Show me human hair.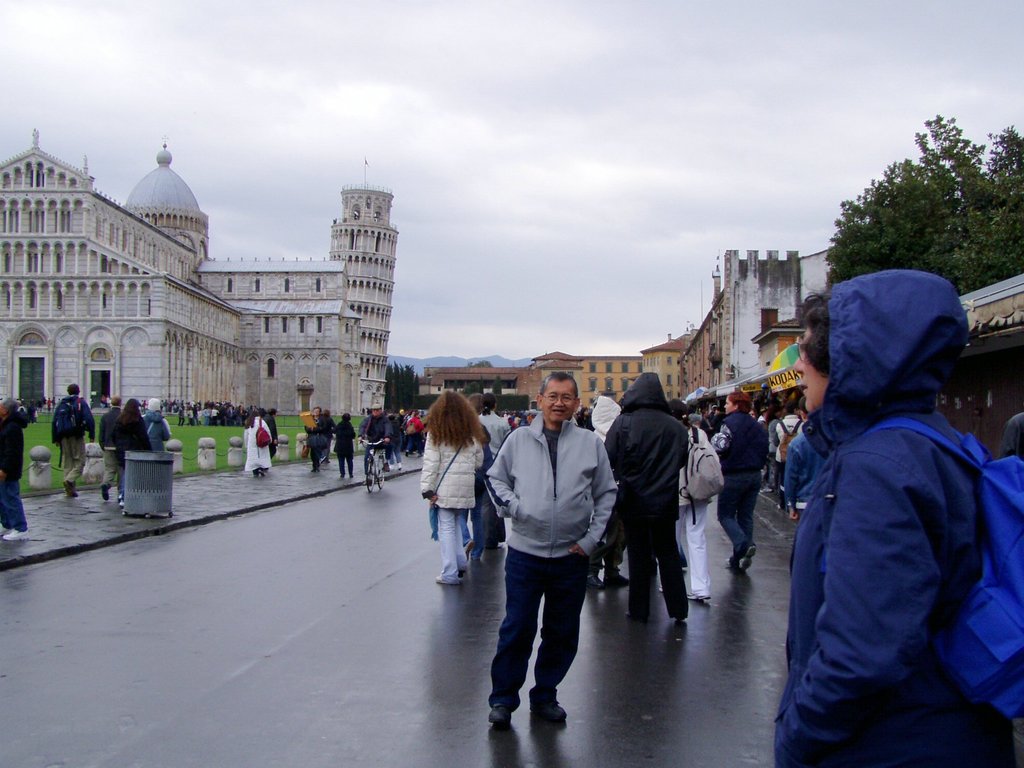
human hair is here: detection(67, 385, 81, 396).
